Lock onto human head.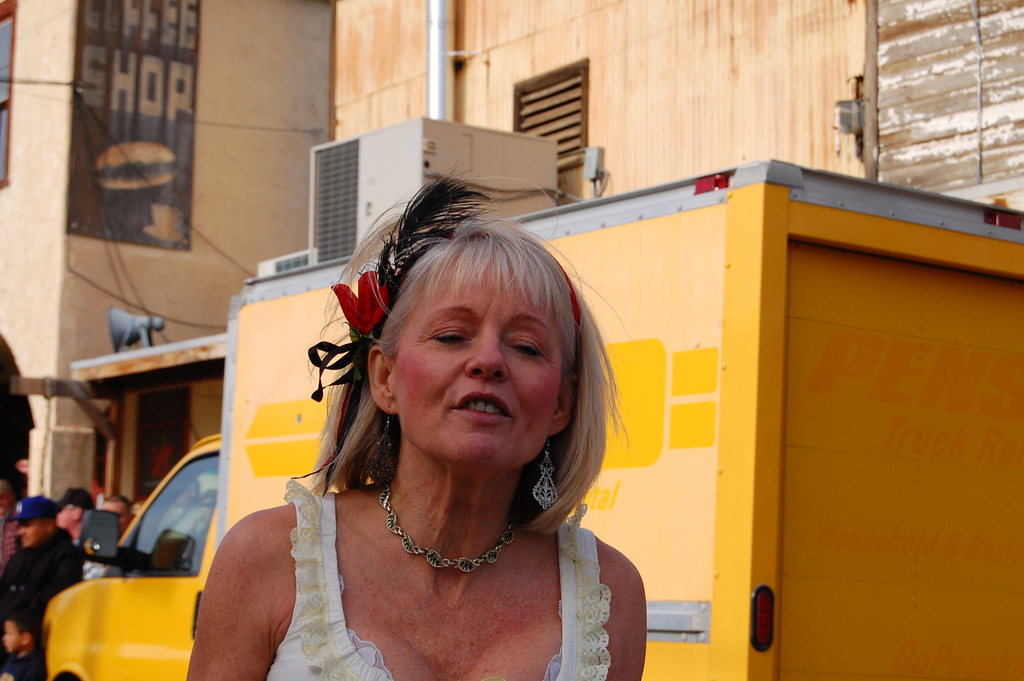
Locked: Rect(287, 148, 641, 552).
